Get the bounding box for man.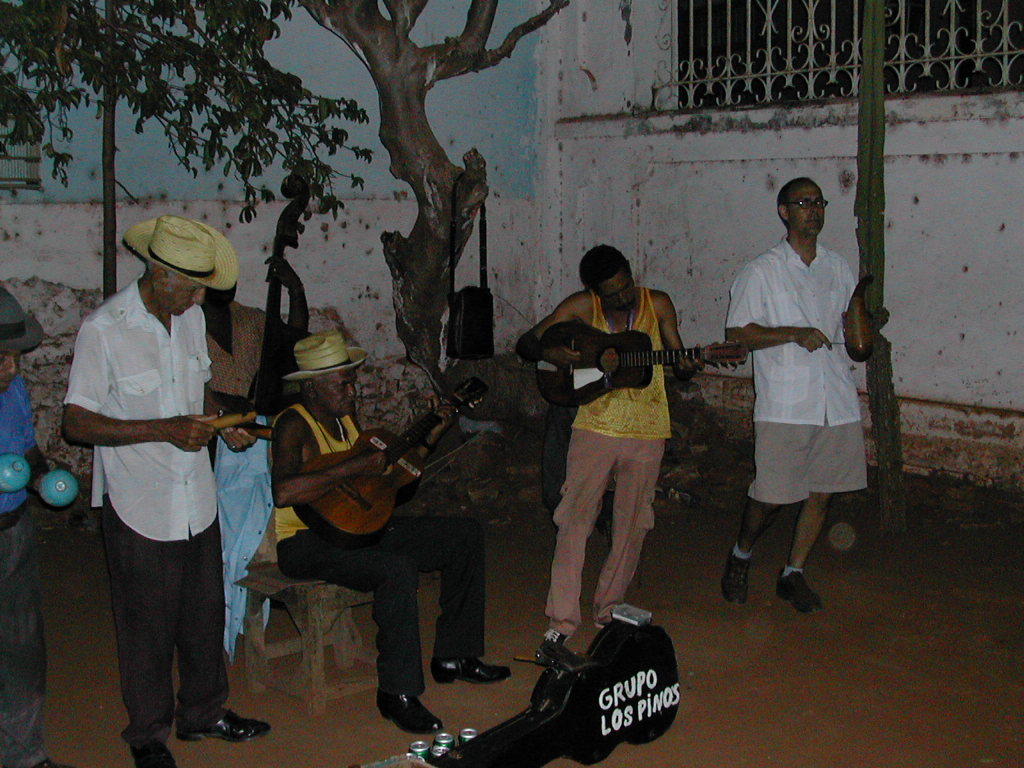
287:340:517:750.
